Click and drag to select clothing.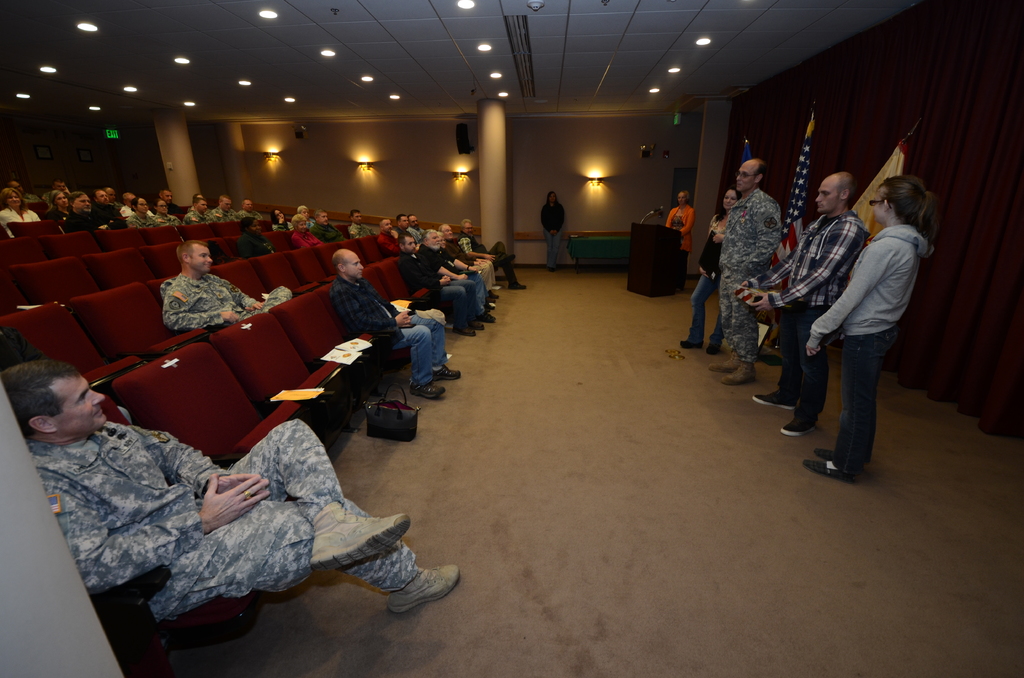
Selection: select_region(396, 255, 479, 319).
